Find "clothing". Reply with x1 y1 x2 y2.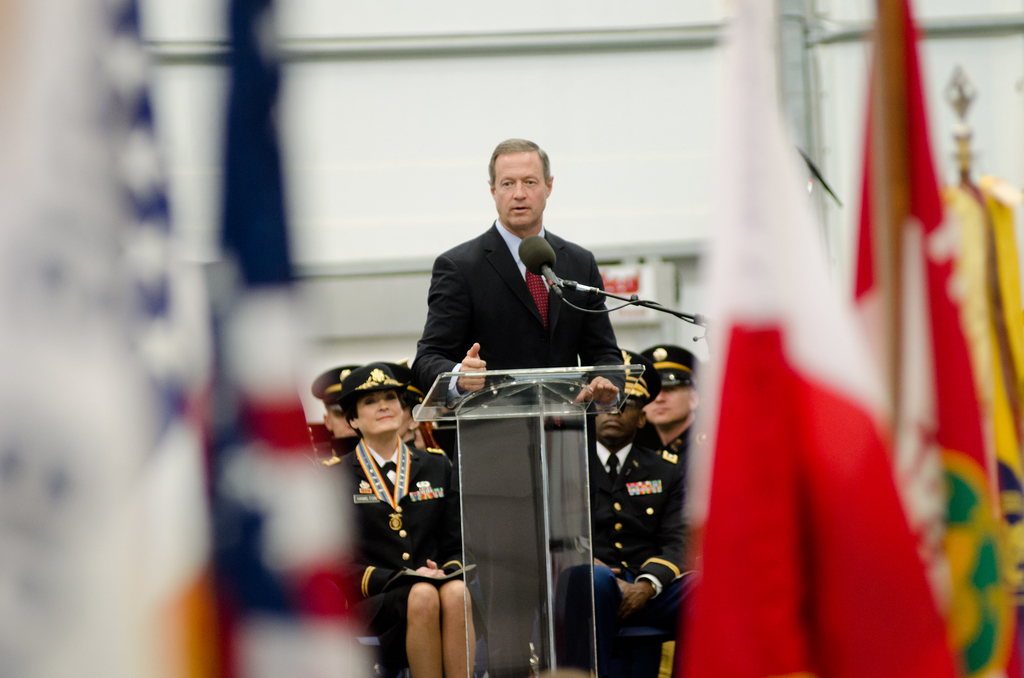
319 436 463 677.
